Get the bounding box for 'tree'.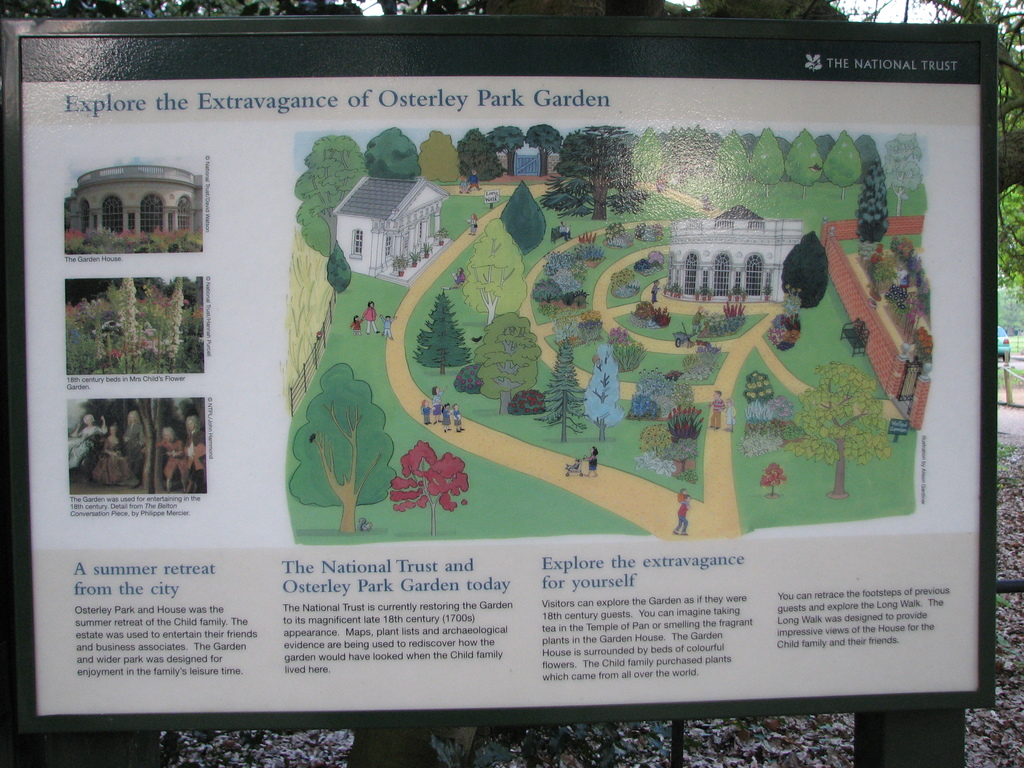
Rect(477, 314, 541, 412).
